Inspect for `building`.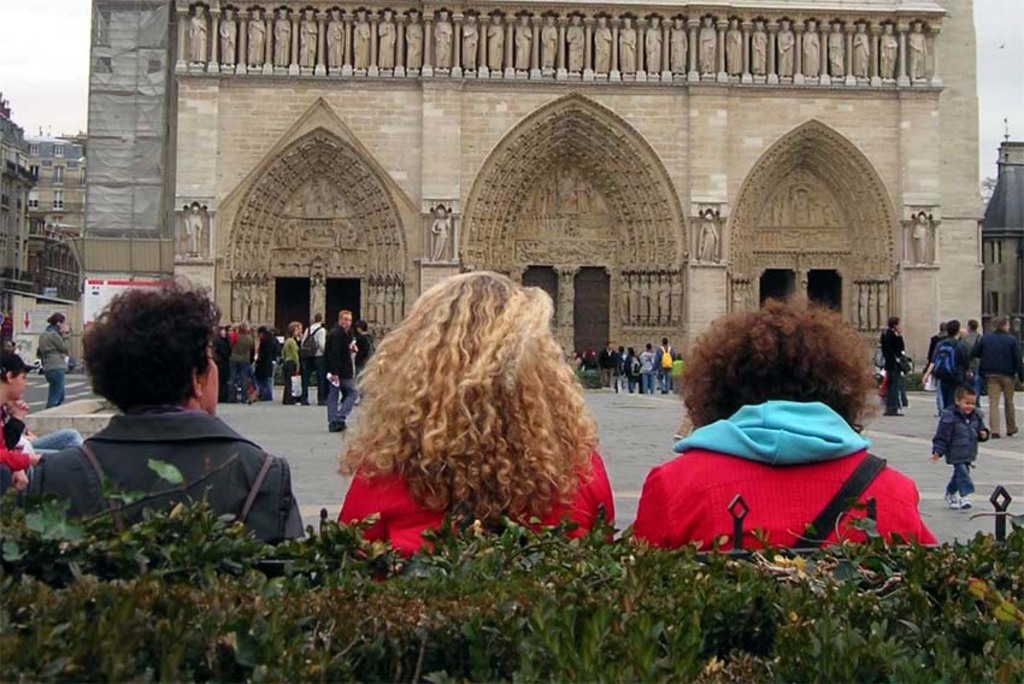
Inspection: l=0, t=92, r=89, b=342.
